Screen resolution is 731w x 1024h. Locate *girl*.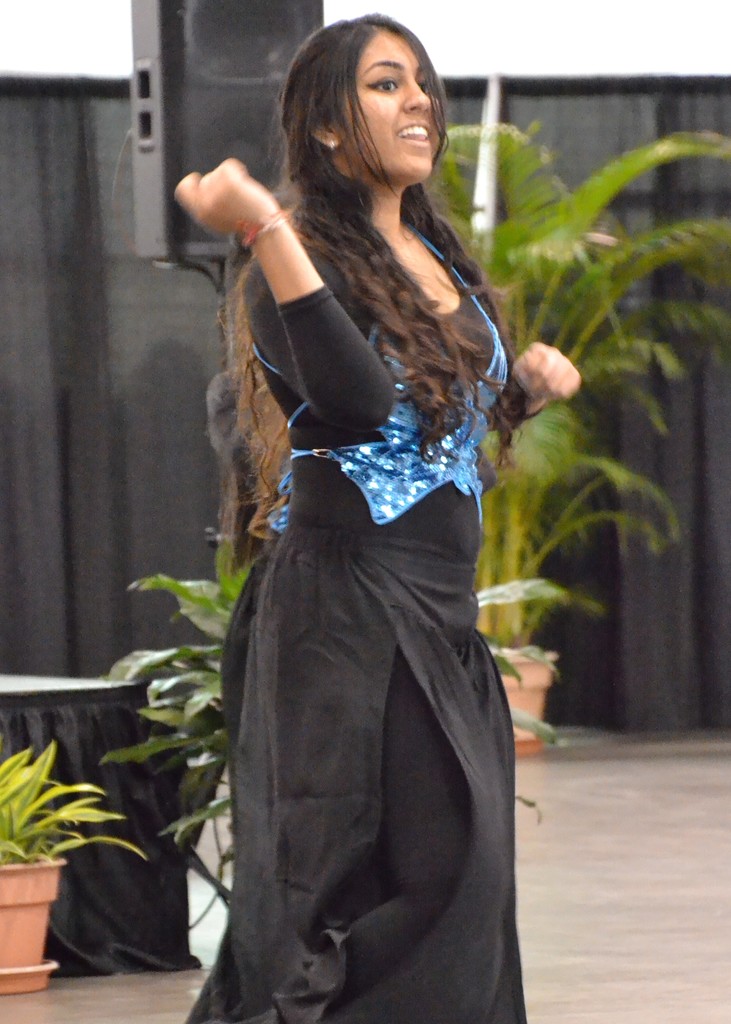
173:18:581:1023.
